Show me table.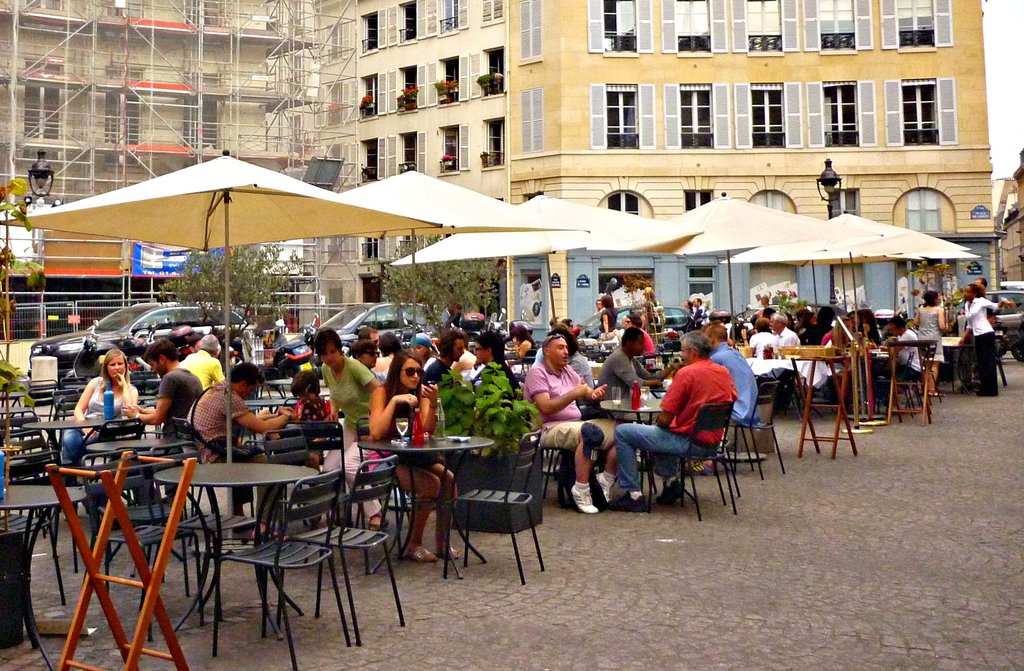
table is here: l=738, t=360, r=777, b=463.
